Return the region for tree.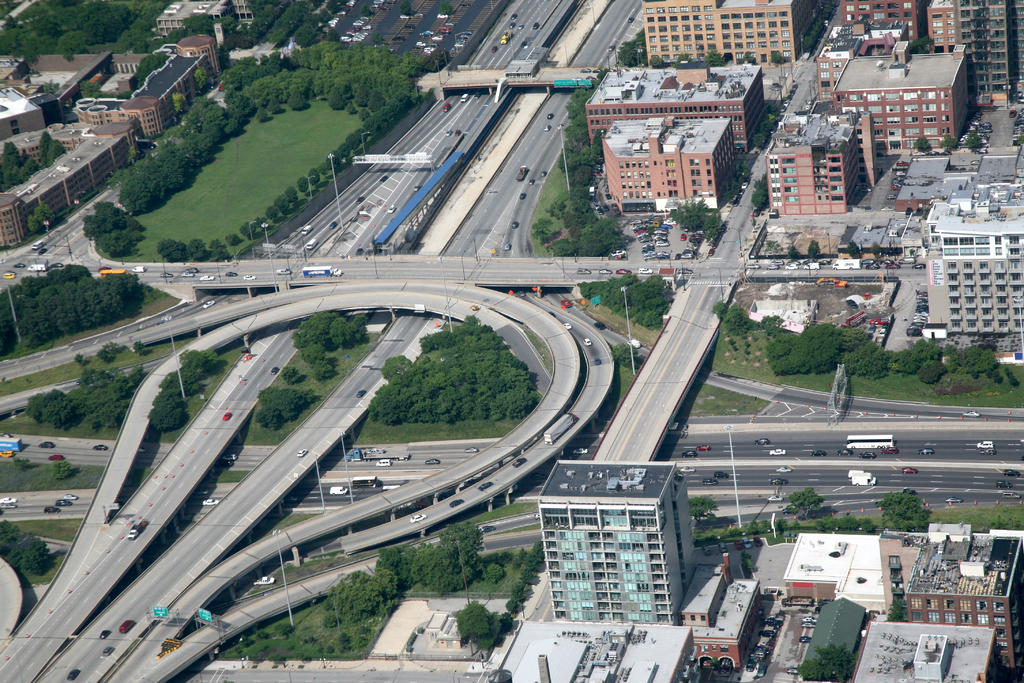
left=703, top=48, right=726, bottom=70.
